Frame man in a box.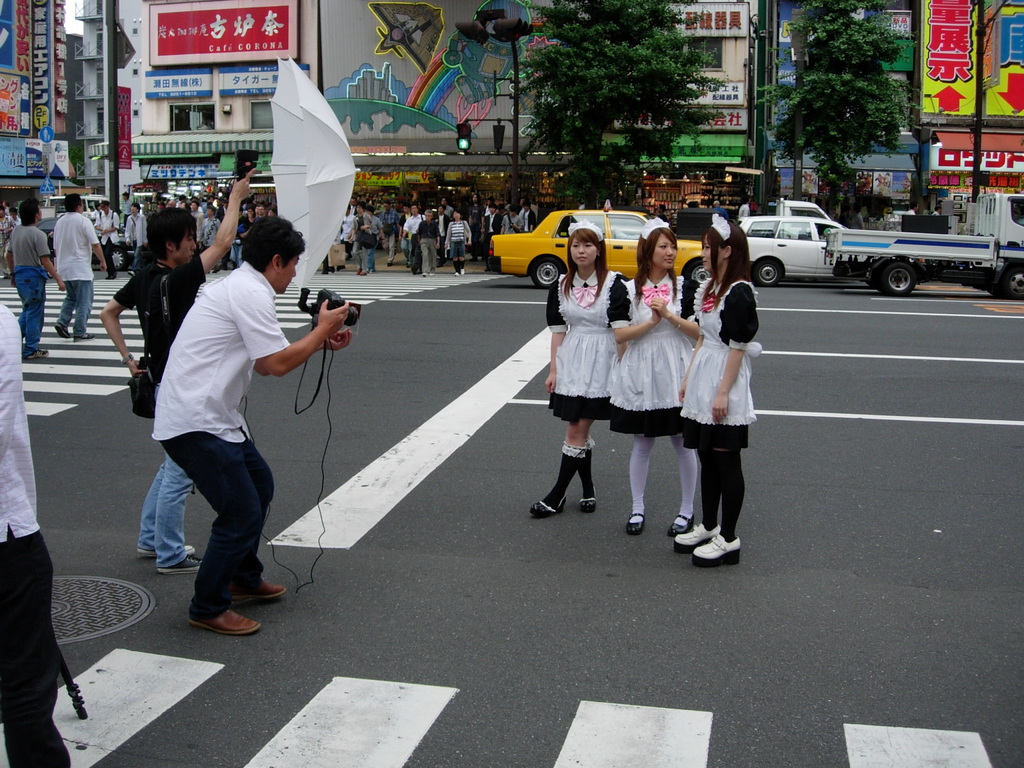
Rect(737, 196, 751, 220).
